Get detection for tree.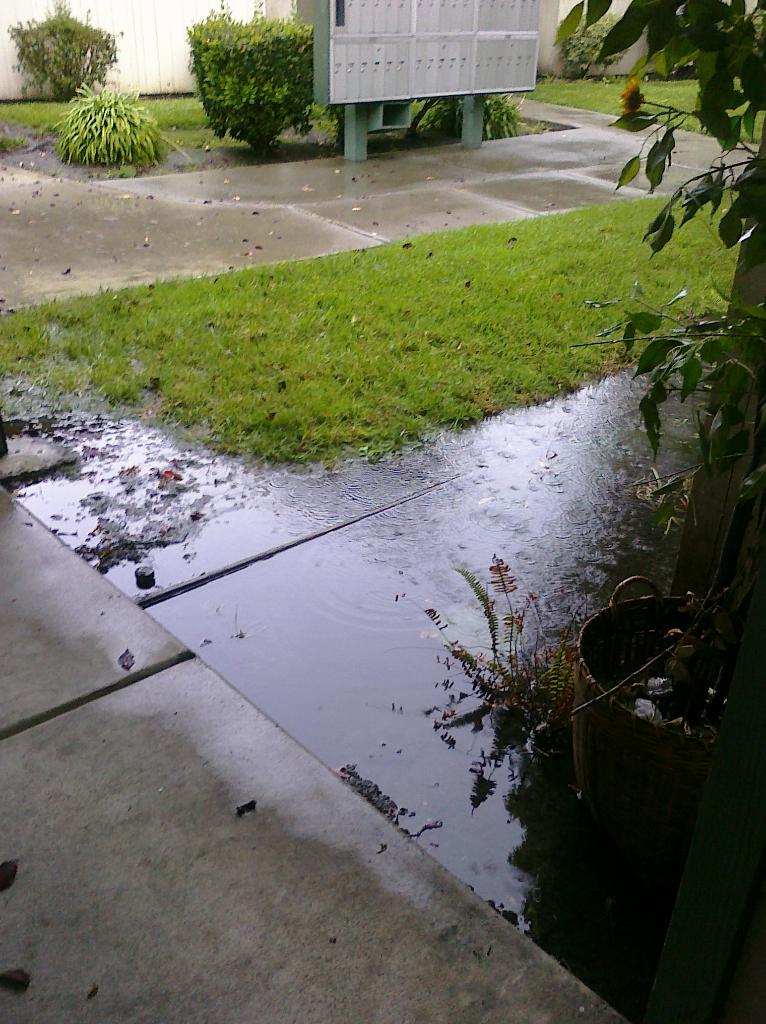
Detection: x1=120, y1=6, x2=320, y2=134.
